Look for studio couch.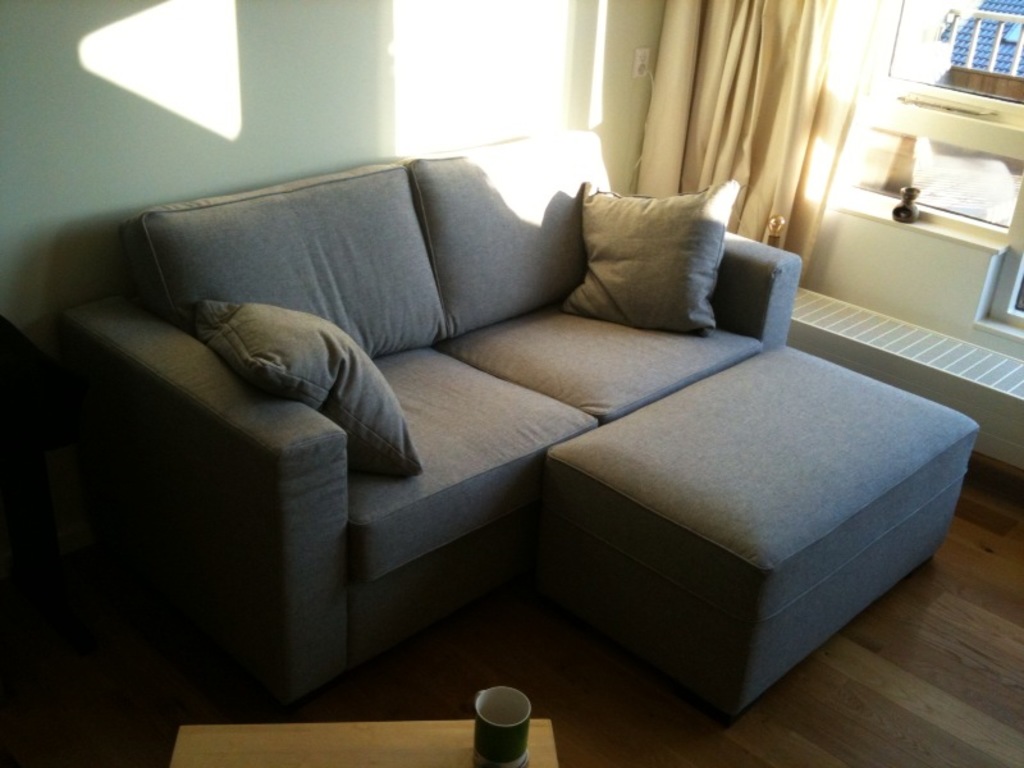
Found: x1=67, y1=123, x2=795, y2=707.
